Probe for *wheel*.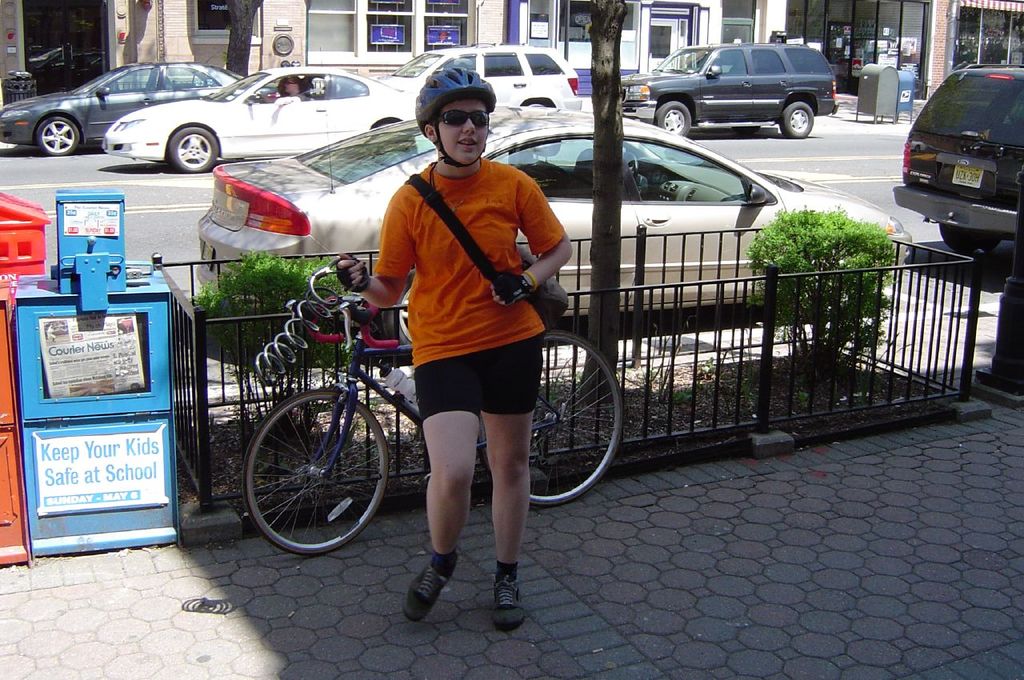
Probe result: left=628, top=150, right=637, bottom=180.
